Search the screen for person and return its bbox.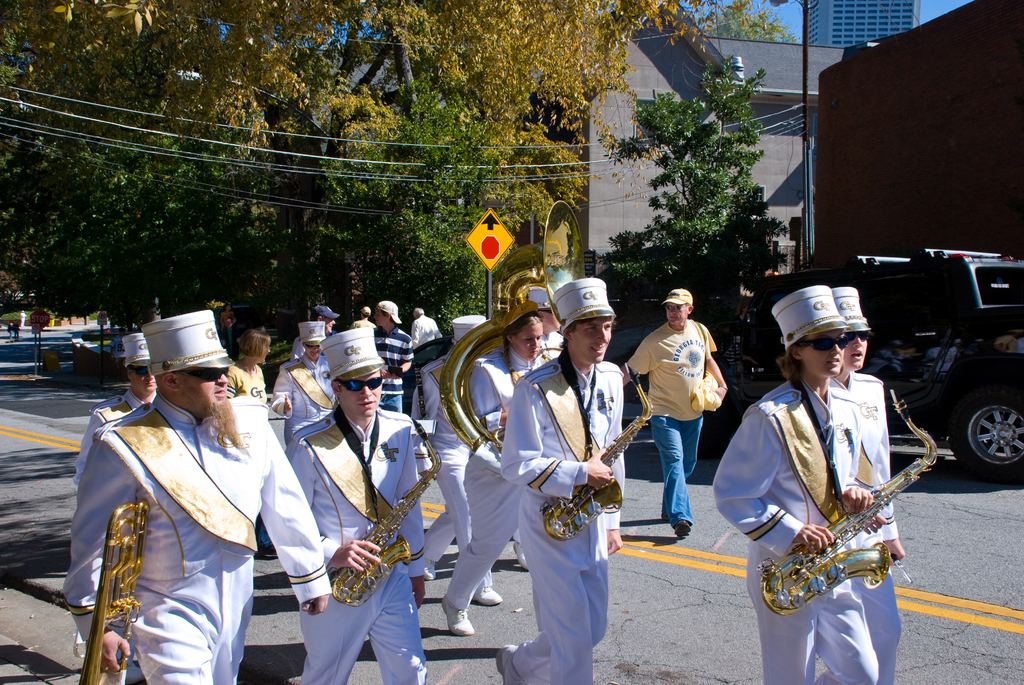
Found: 439, 299, 555, 598.
